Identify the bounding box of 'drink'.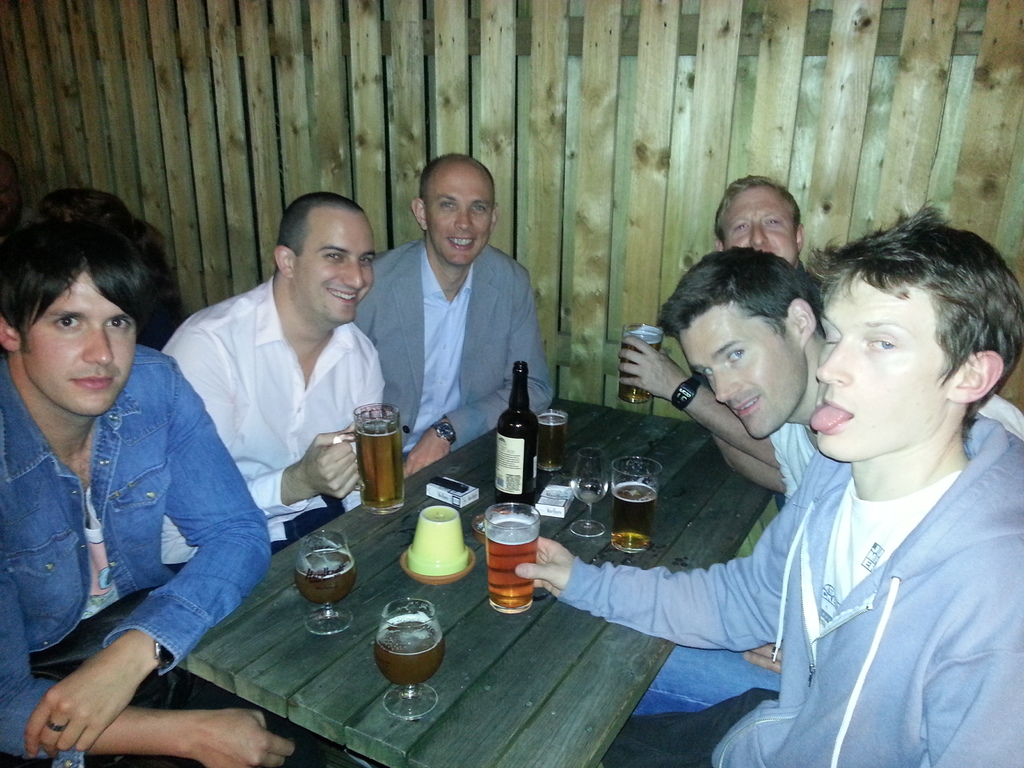
(x1=617, y1=335, x2=662, y2=405).
